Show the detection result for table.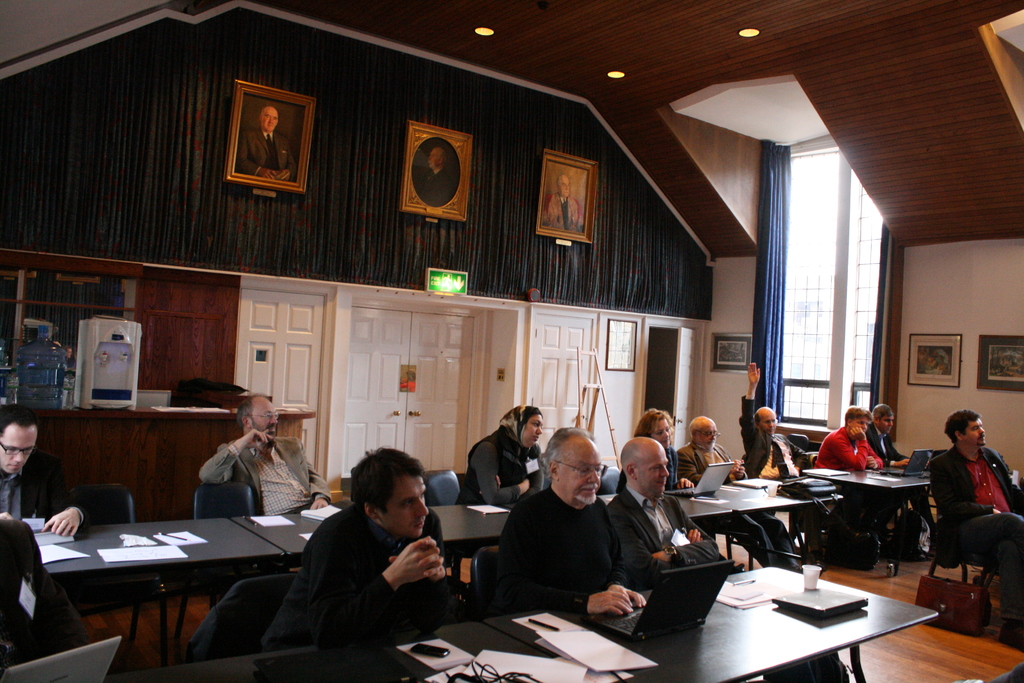
box=[601, 495, 735, 569].
